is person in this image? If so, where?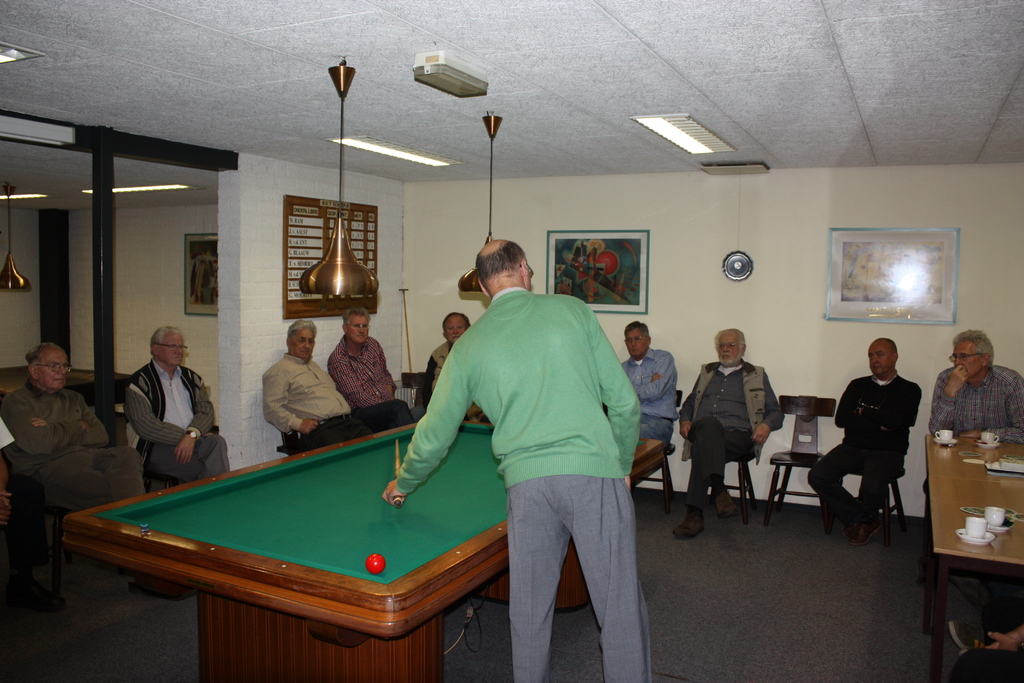
Yes, at 419/311/472/407.
